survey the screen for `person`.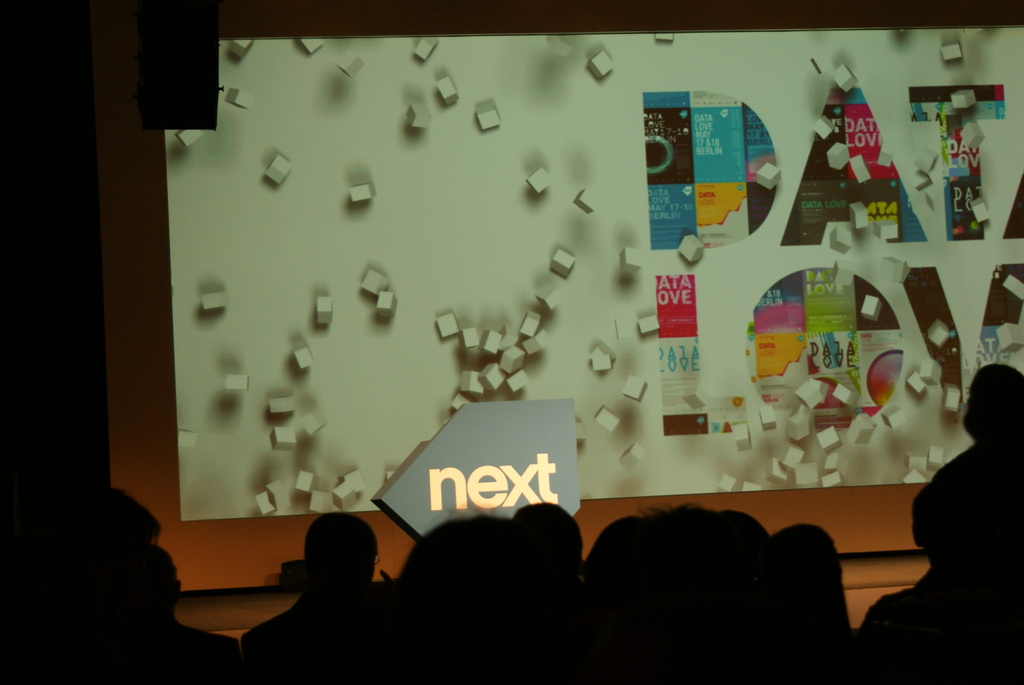
Survey found: [left=381, top=515, right=570, bottom=684].
